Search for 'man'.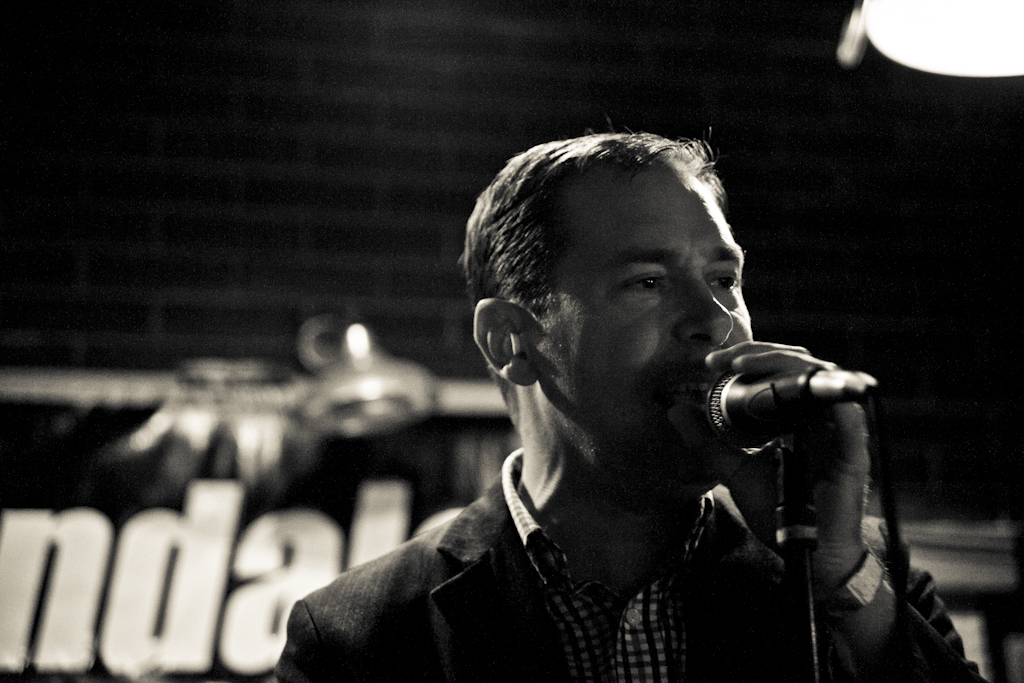
Found at detection(277, 132, 992, 682).
